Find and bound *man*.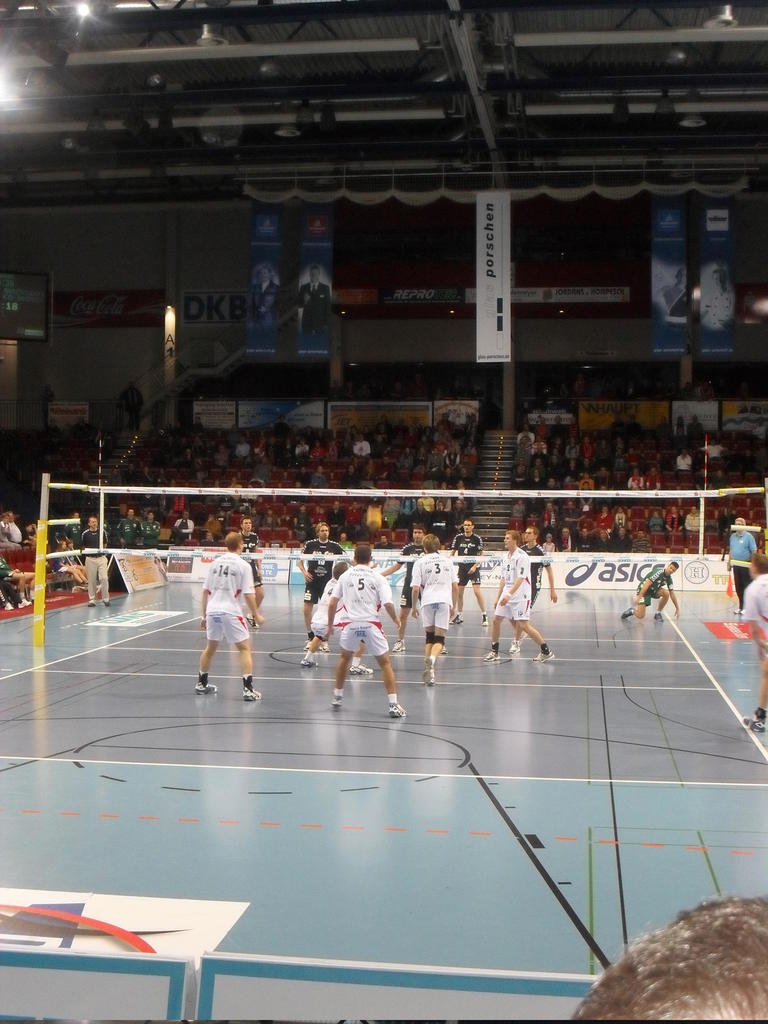
Bound: <region>324, 499, 345, 541</region>.
